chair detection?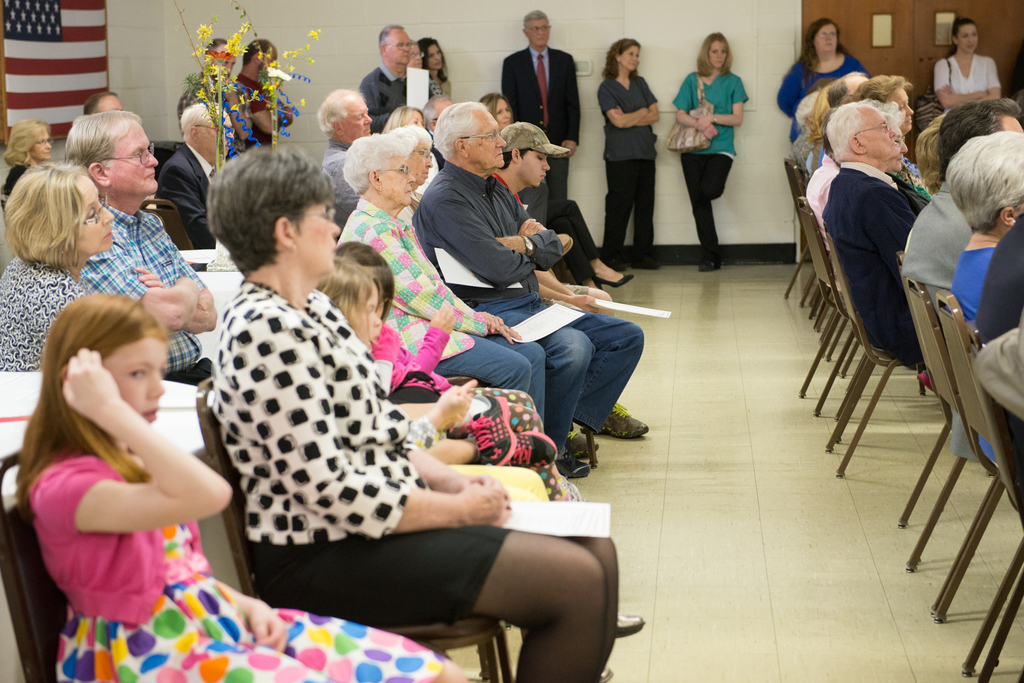
pyautogui.locateOnScreen(895, 279, 971, 570)
